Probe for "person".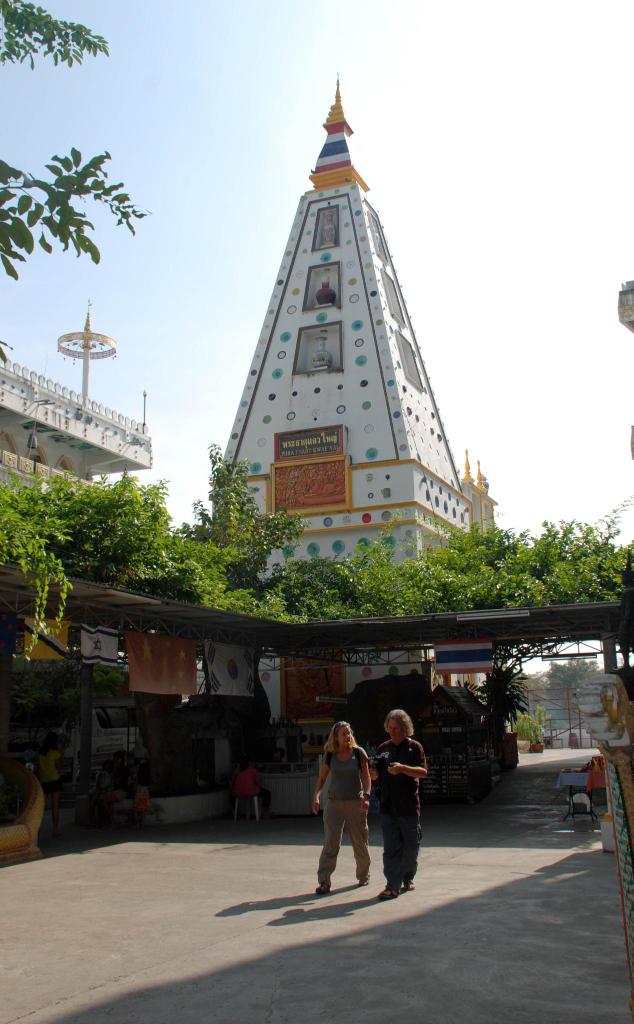
Probe result: bbox=[323, 716, 382, 890].
